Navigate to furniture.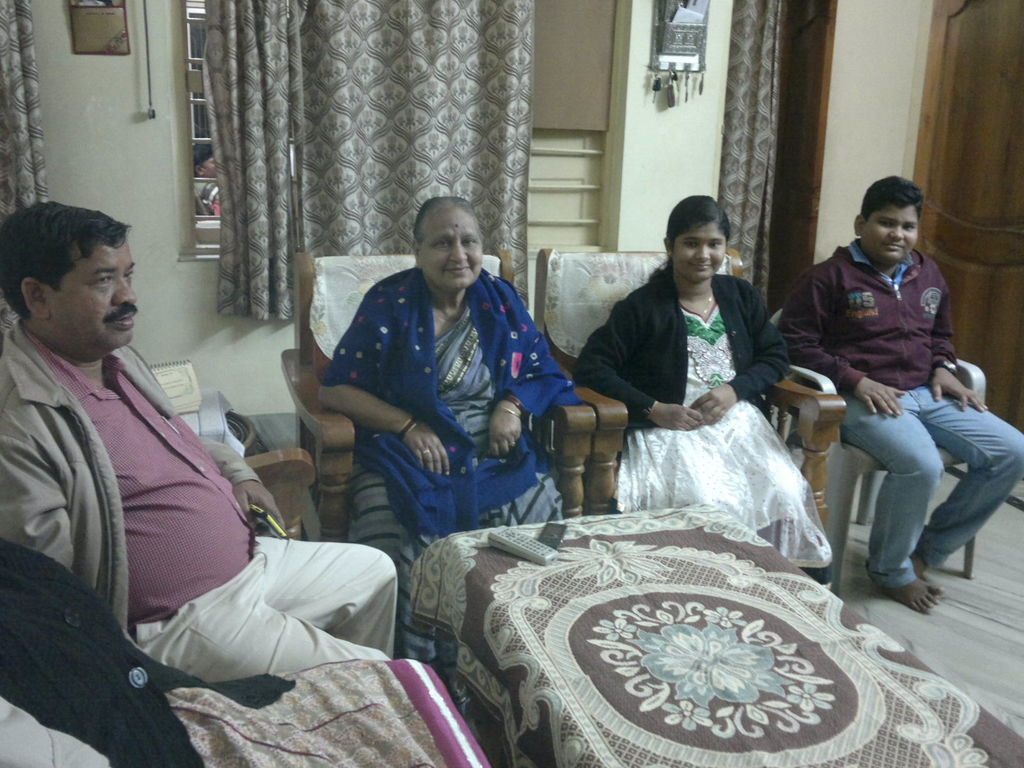
Navigation target: <region>539, 245, 846, 536</region>.
